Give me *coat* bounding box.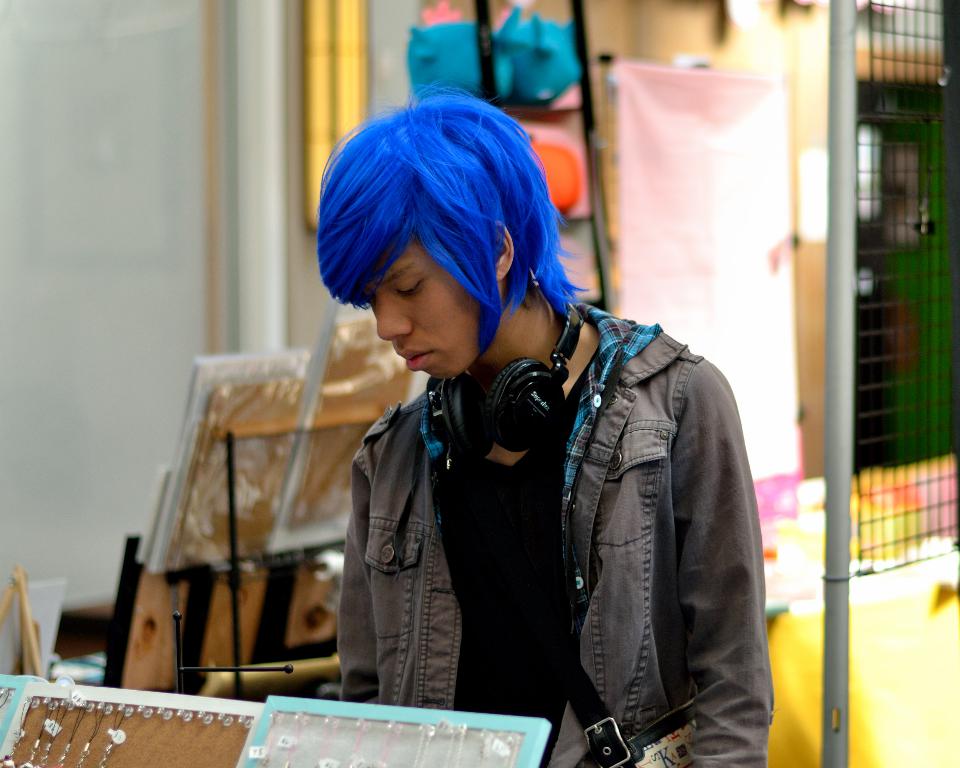
select_region(337, 304, 773, 767).
